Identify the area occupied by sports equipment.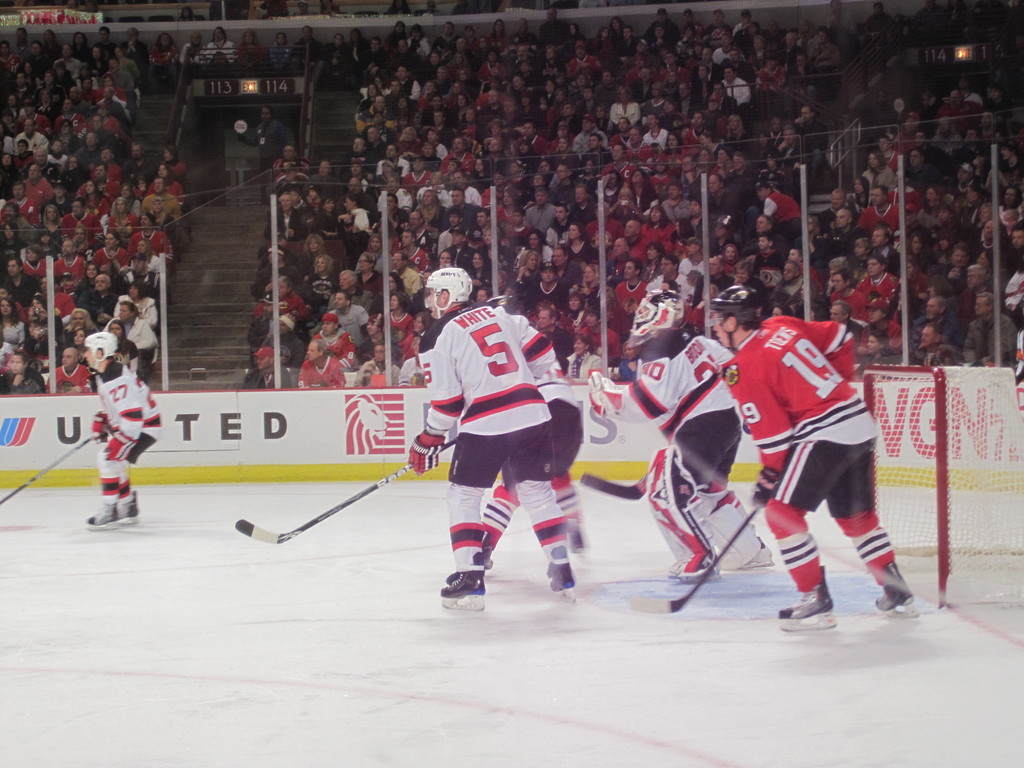
Area: rect(647, 446, 716, 577).
